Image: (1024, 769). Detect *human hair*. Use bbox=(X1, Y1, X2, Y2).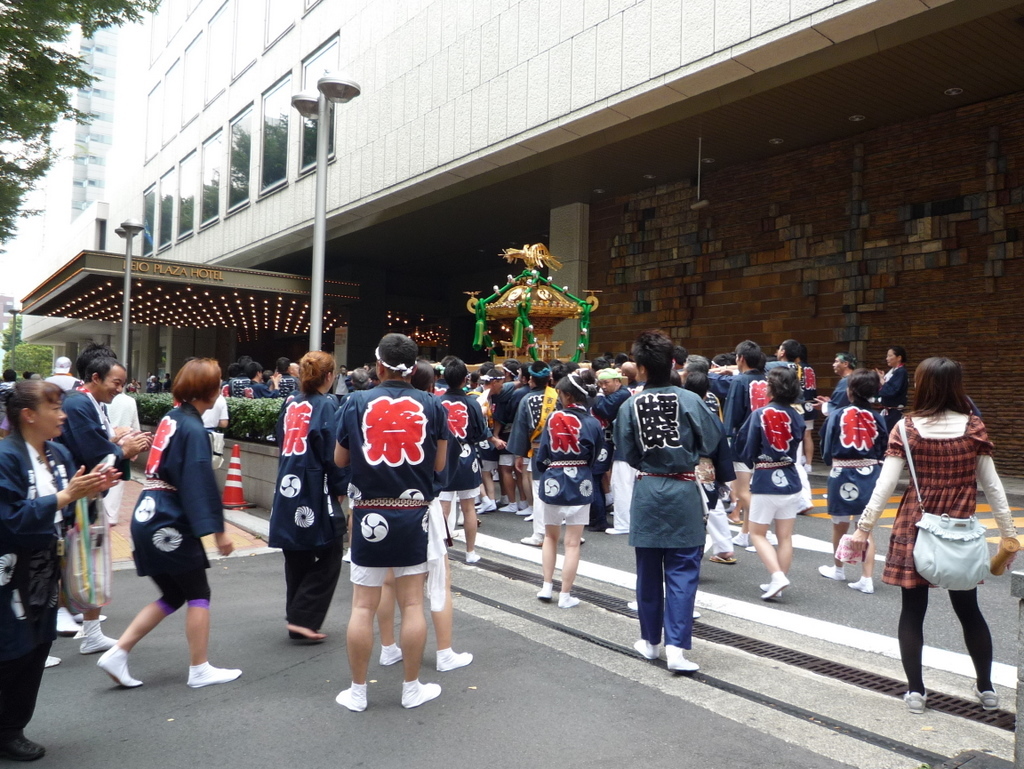
bbox=(83, 354, 127, 379).
